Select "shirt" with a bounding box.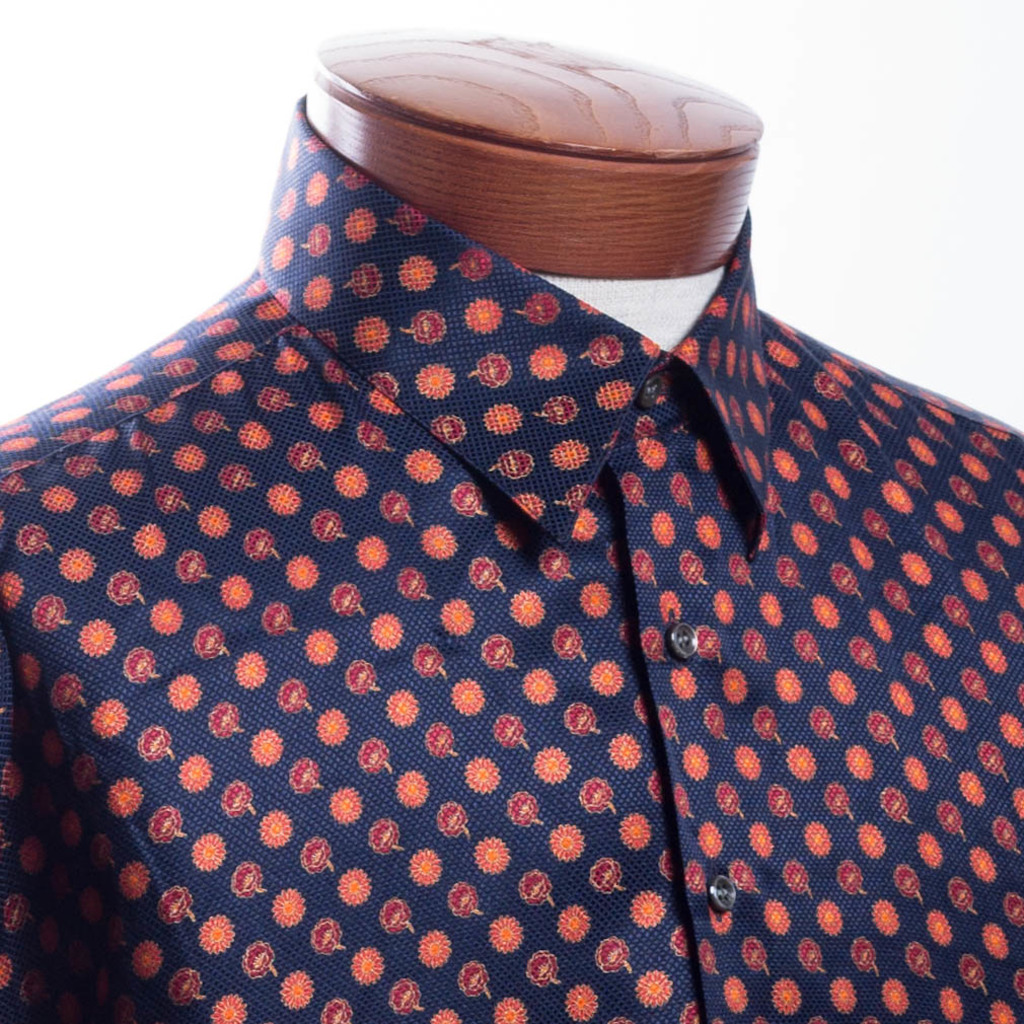
select_region(3, 91, 1023, 1023).
